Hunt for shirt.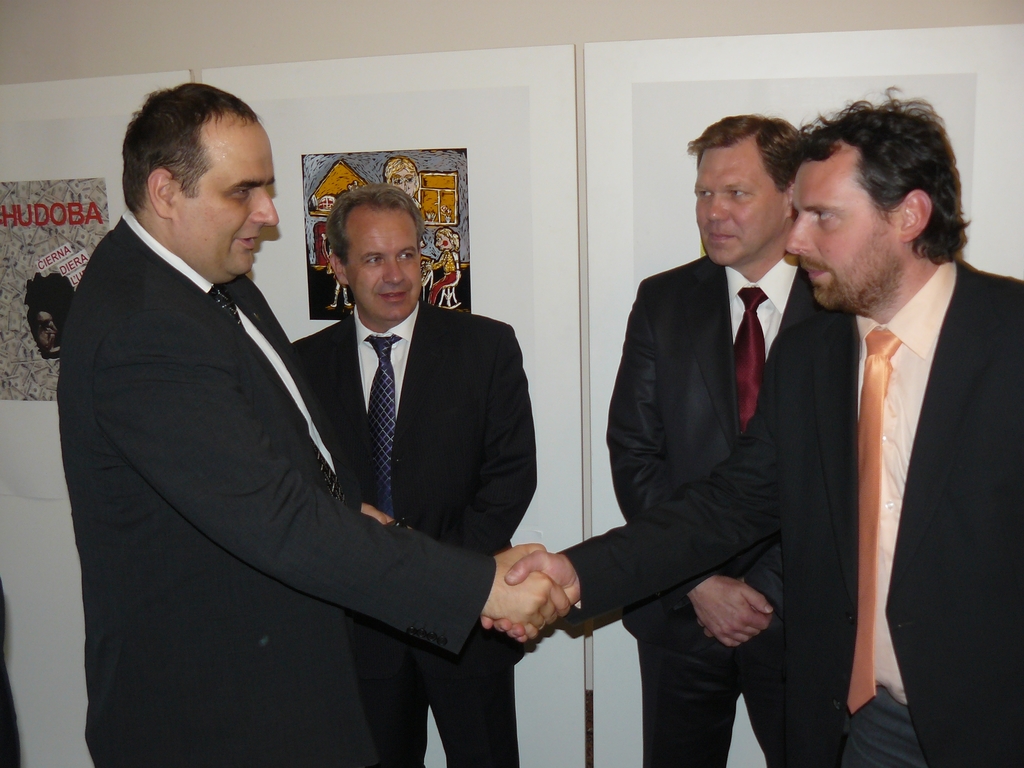
Hunted down at (left=719, top=254, right=798, bottom=360).
